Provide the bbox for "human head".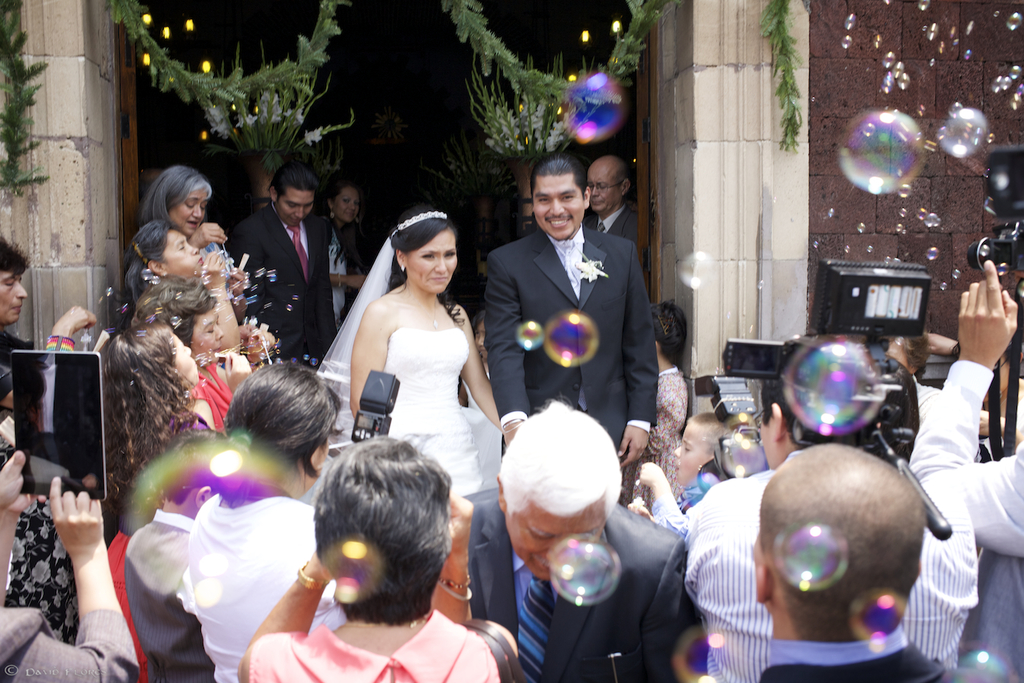
box(391, 202, 467, 295).
